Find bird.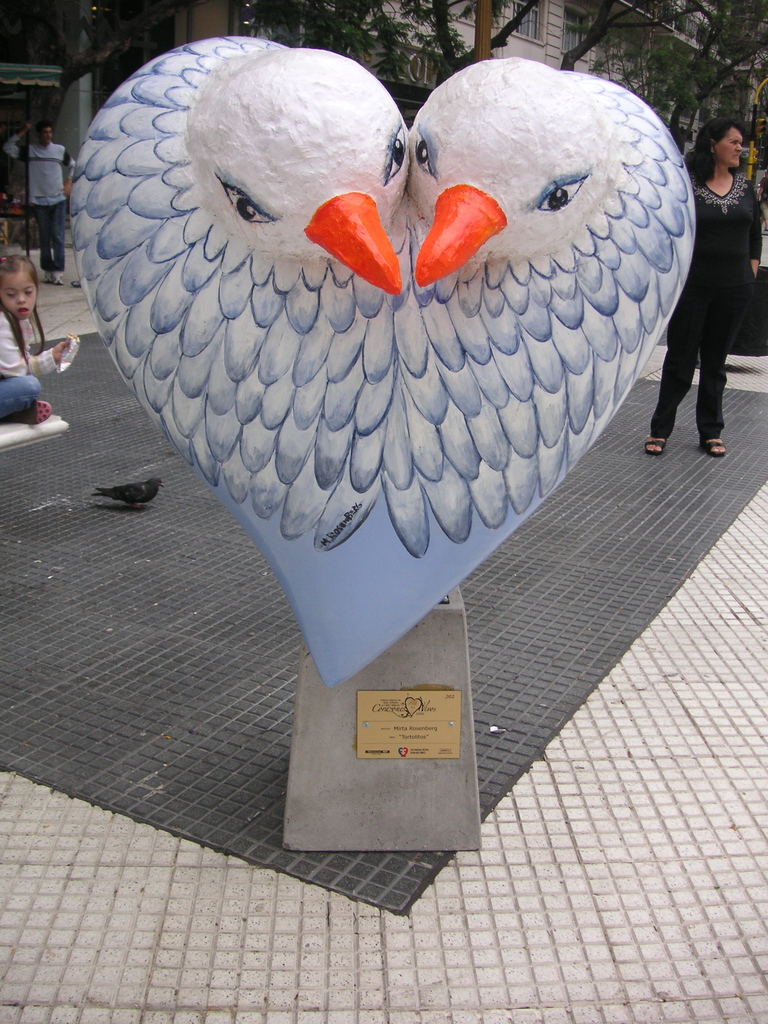
<box>329,50,701,689</box>.
